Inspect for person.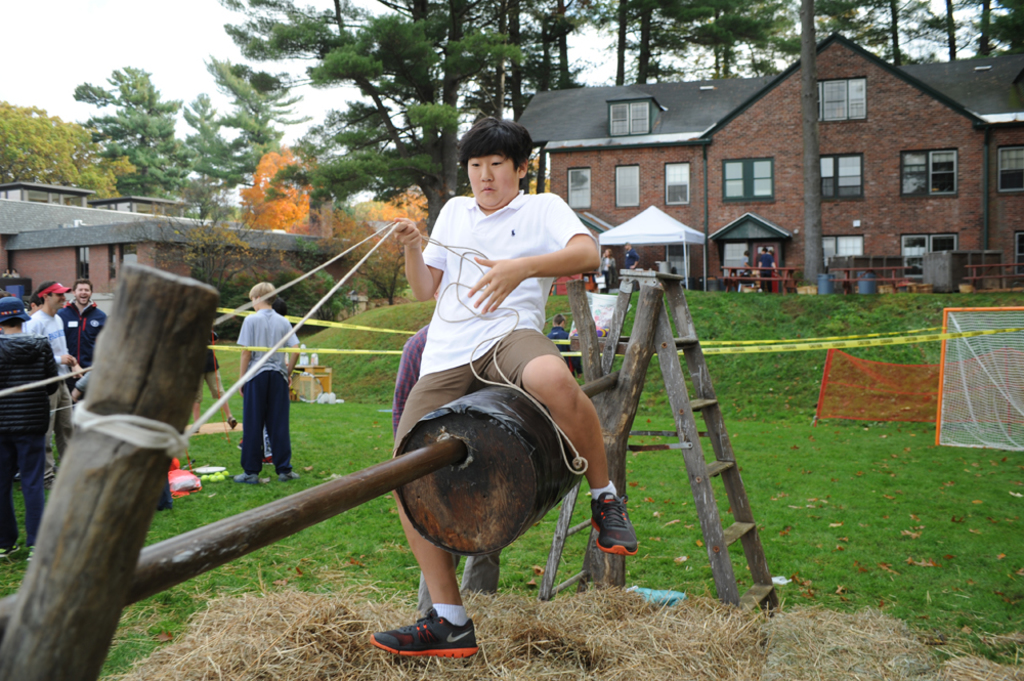
Inspection: bbox=(0, 295, 58, 561).
